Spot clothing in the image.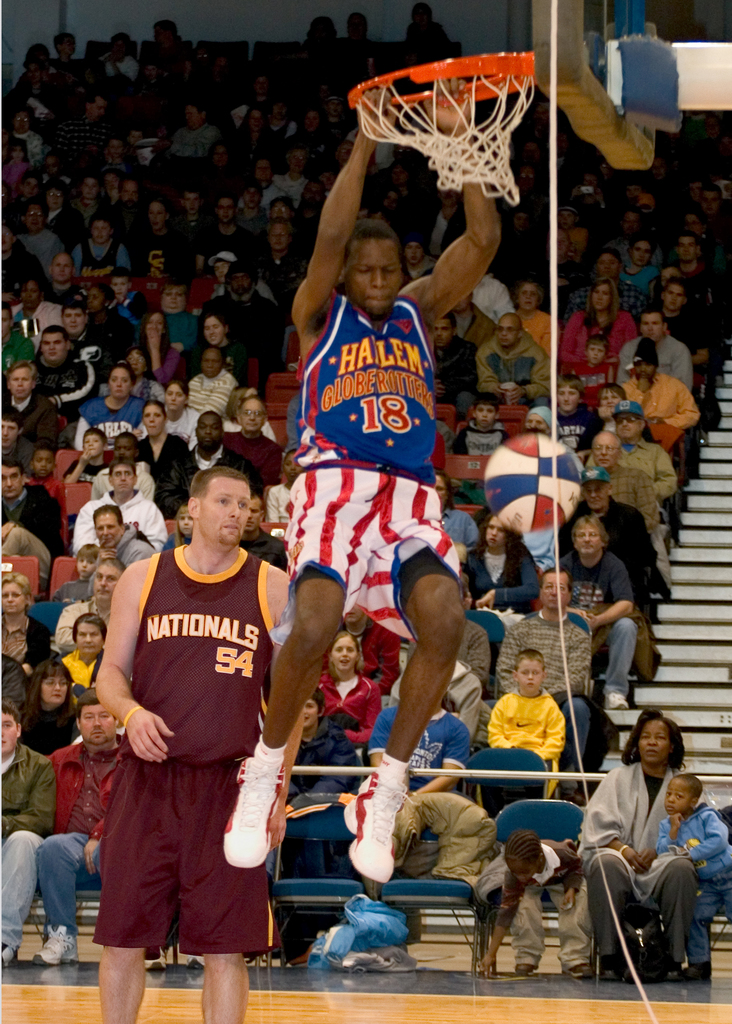
clothing found at 321:117:337:143.
